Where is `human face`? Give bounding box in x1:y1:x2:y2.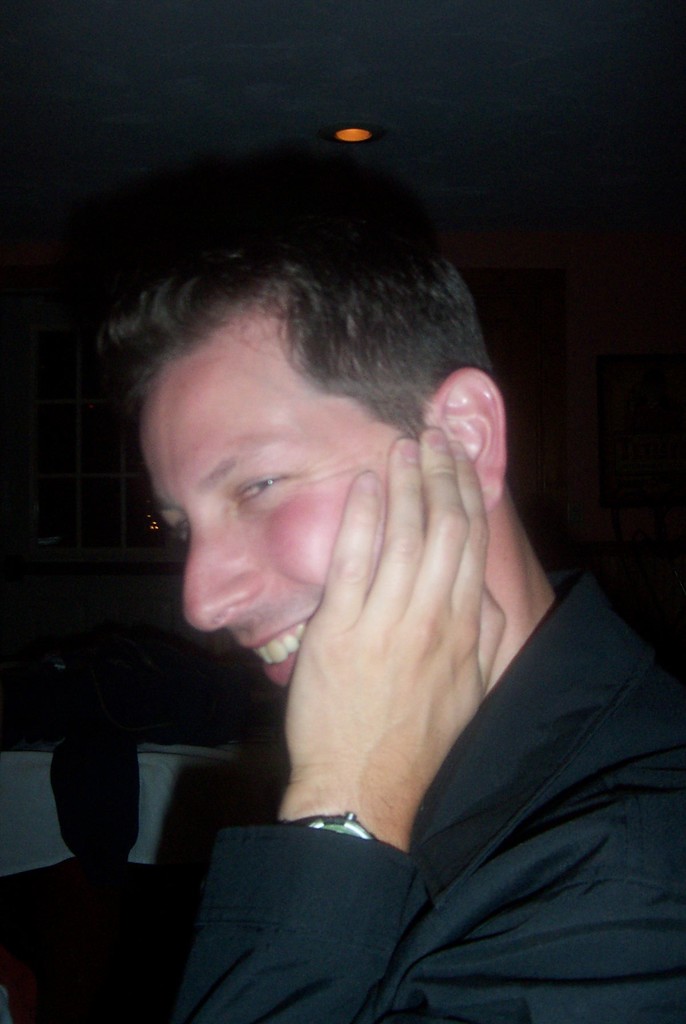
143:339:430:680.
